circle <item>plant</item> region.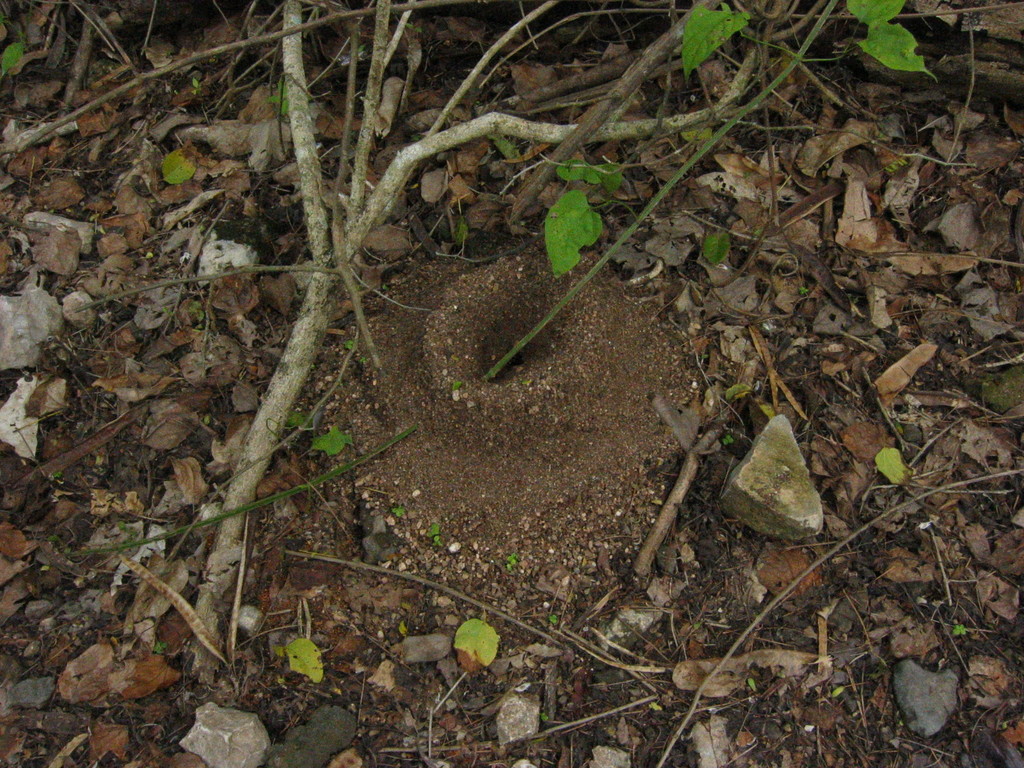
Region: bbox=(540, 710, 548, 724).
